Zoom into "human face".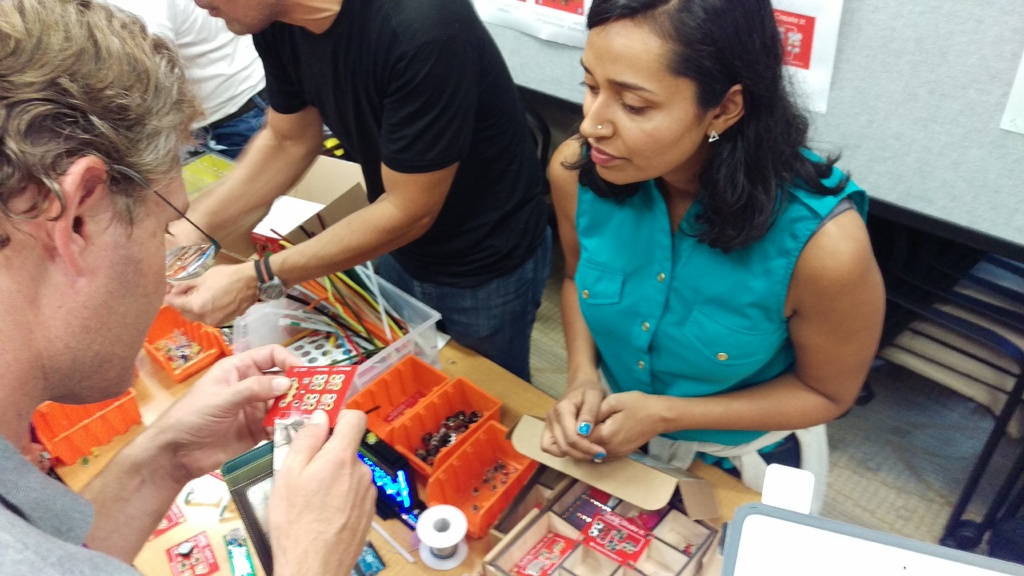
Zoom target: 36,141,193,399.
